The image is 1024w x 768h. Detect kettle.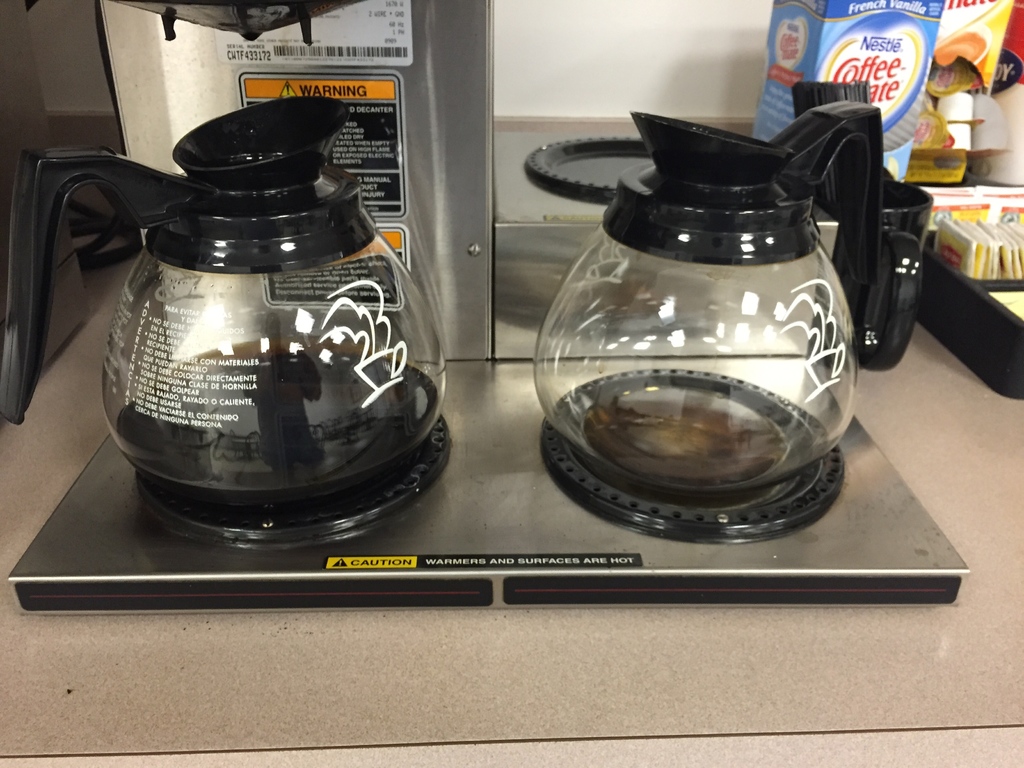
Detection: bbox(523, 105, 938, 543).
